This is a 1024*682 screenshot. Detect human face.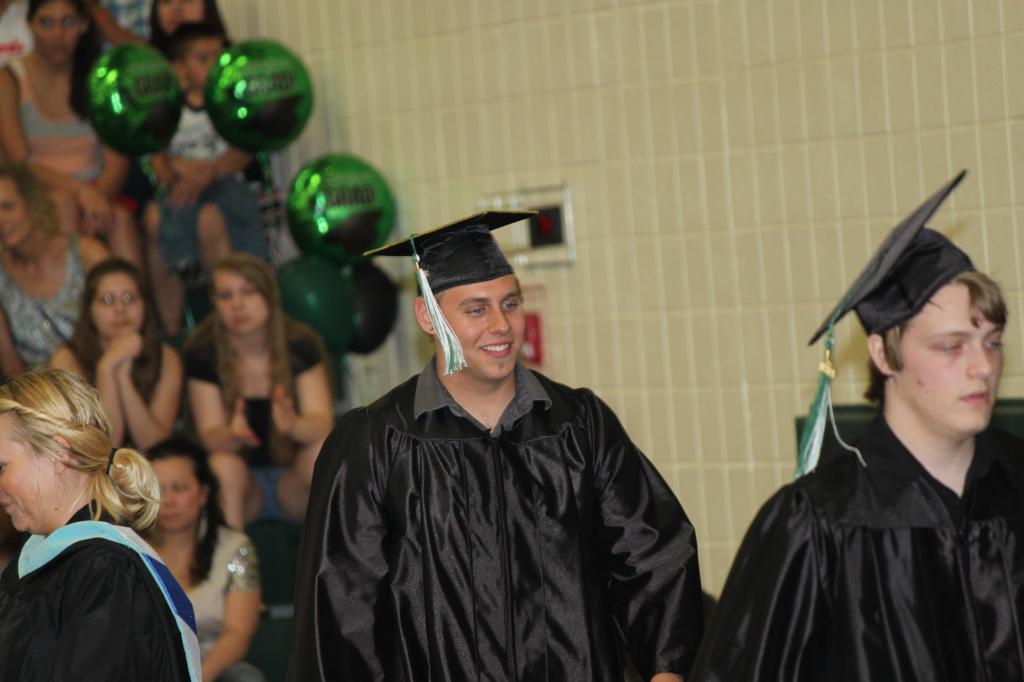
select_region(187, 40, 221, 84).
